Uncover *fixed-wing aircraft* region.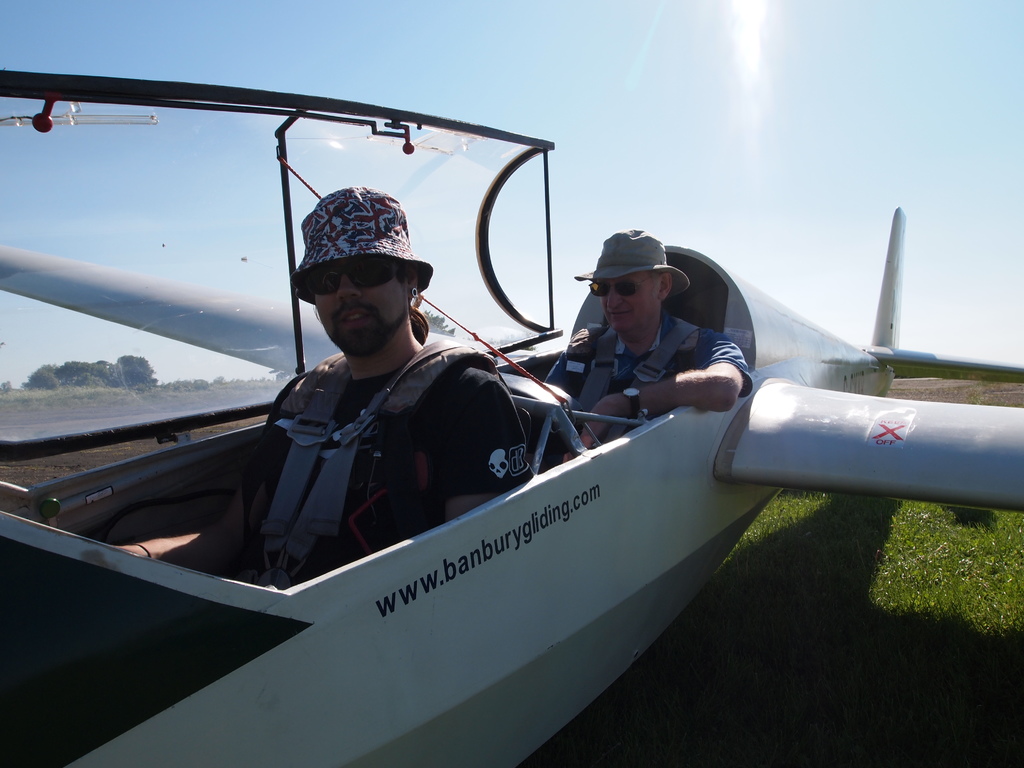
Uncovered: (left=0, top=80, right=1023, bottom=767).
